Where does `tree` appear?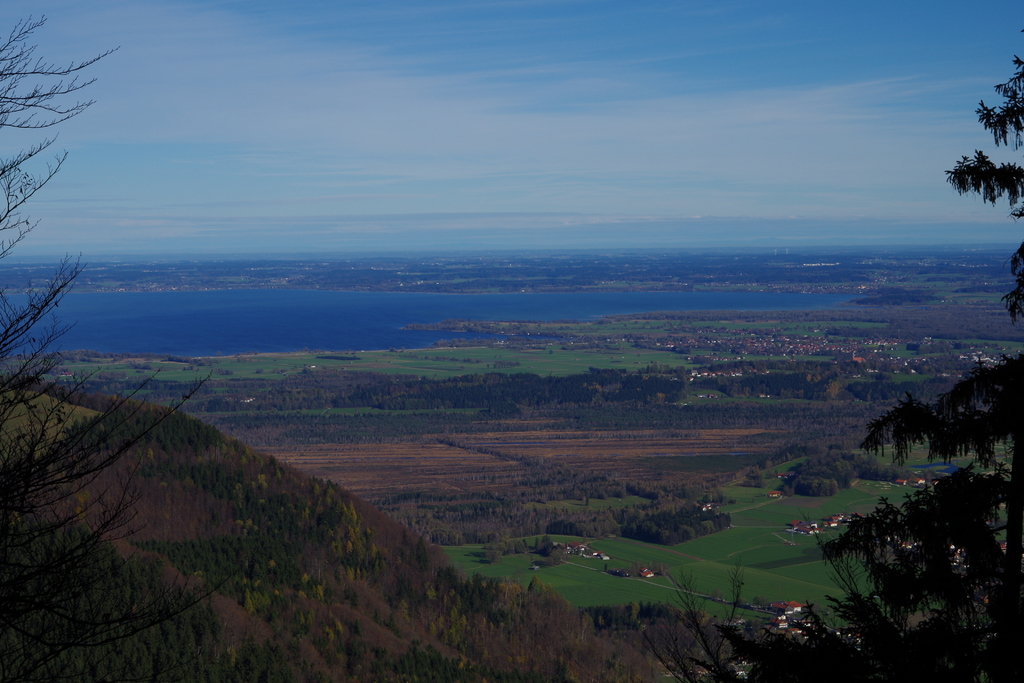
Appears at (0,15,216,682).
